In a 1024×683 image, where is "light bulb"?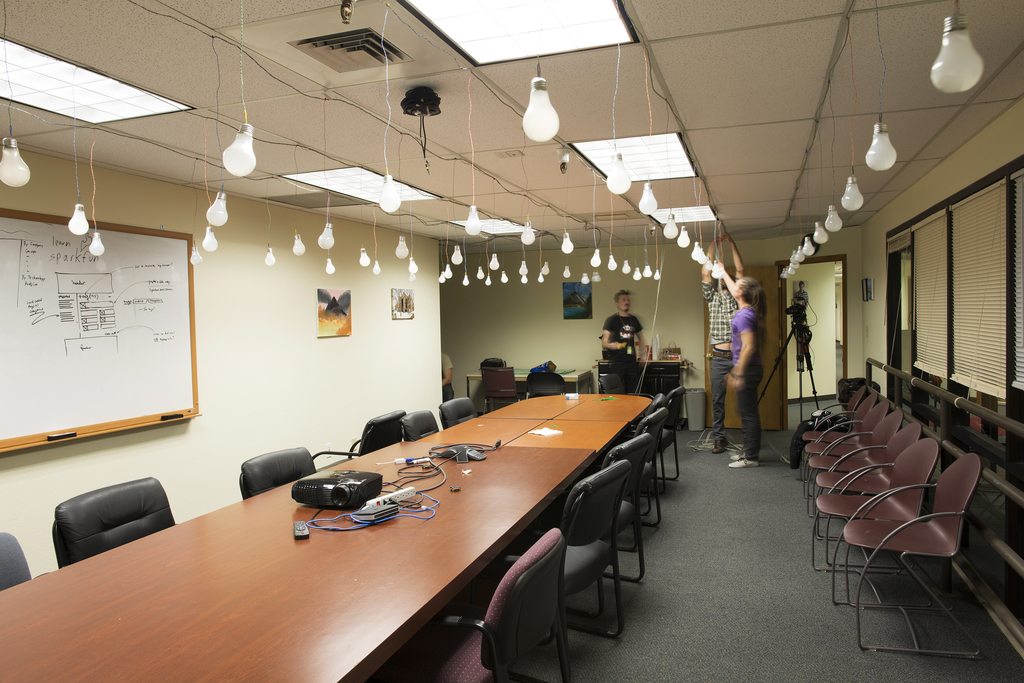
bbox(521, 220, 535, 244).
